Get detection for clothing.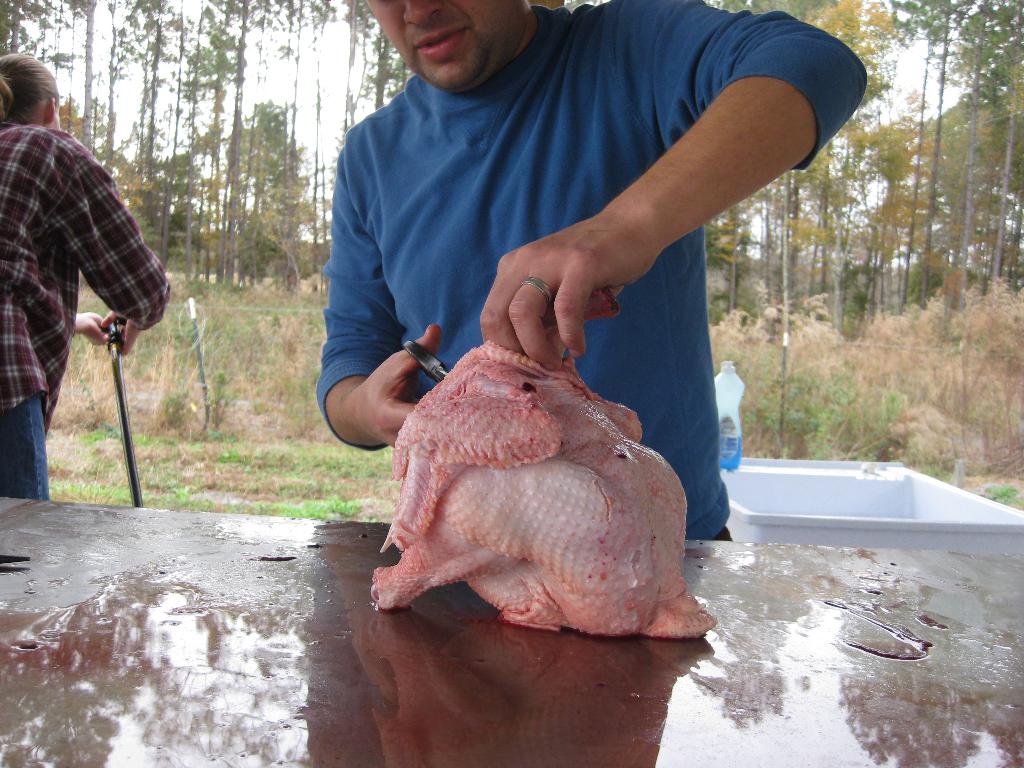
Detection: 0:129:168:500.
